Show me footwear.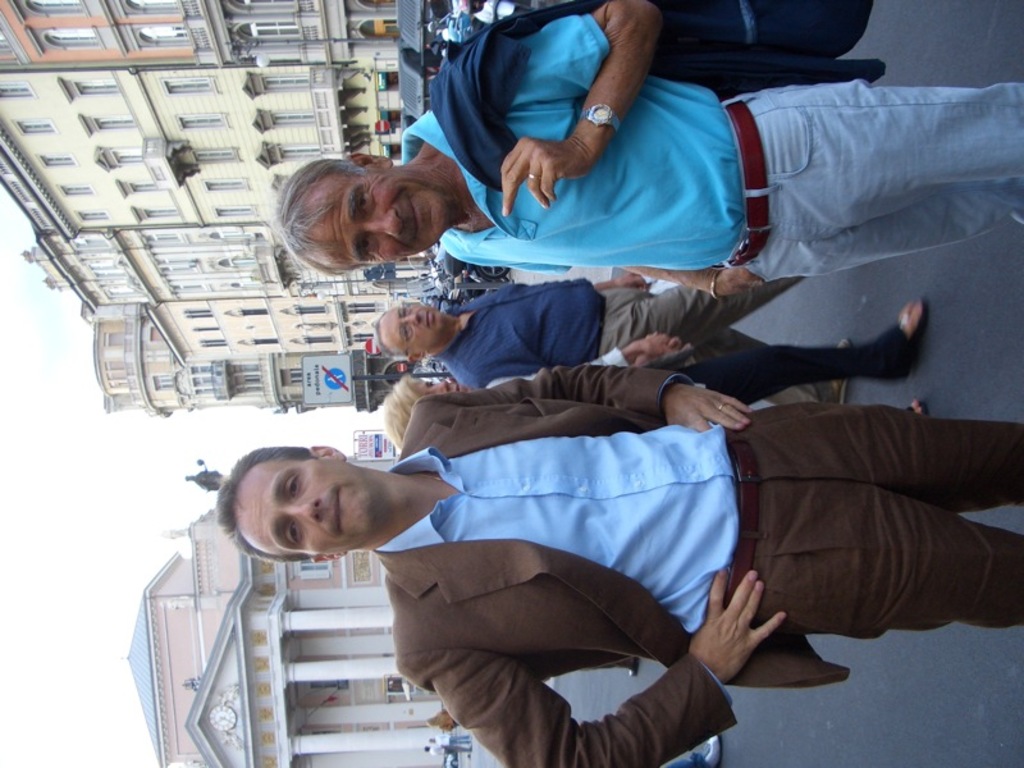
footwear is here: [x1=899, y1=298, x2=927, y2=379].
